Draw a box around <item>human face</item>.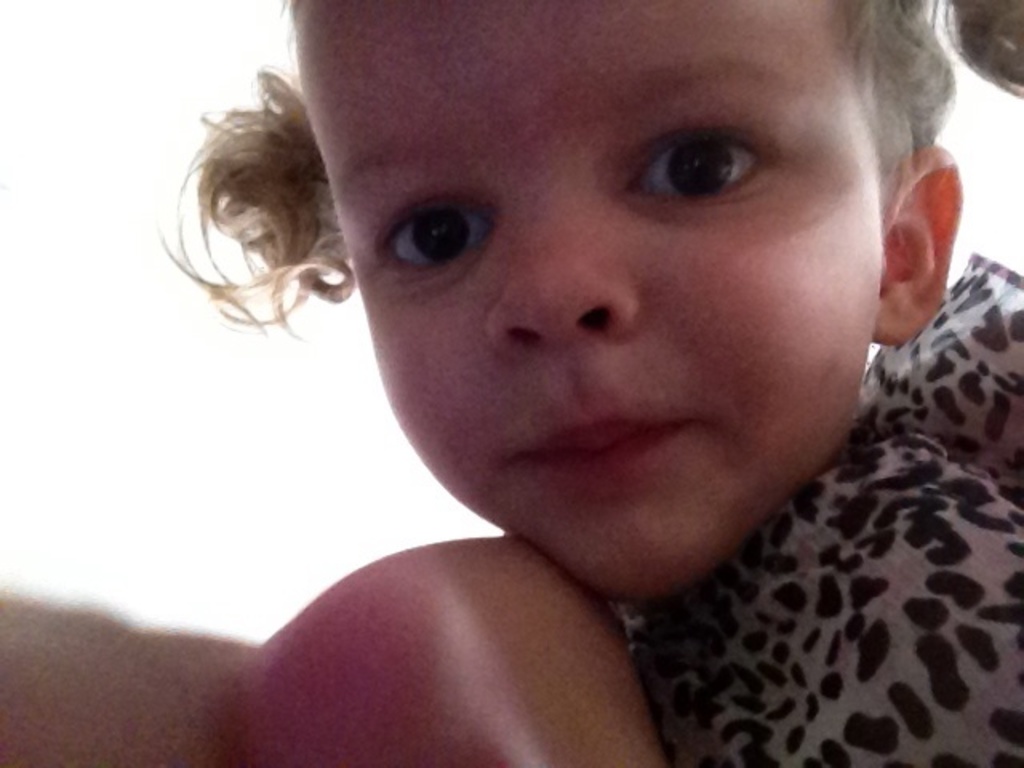
x1=293 y1=0 x2=883 y2=606.
